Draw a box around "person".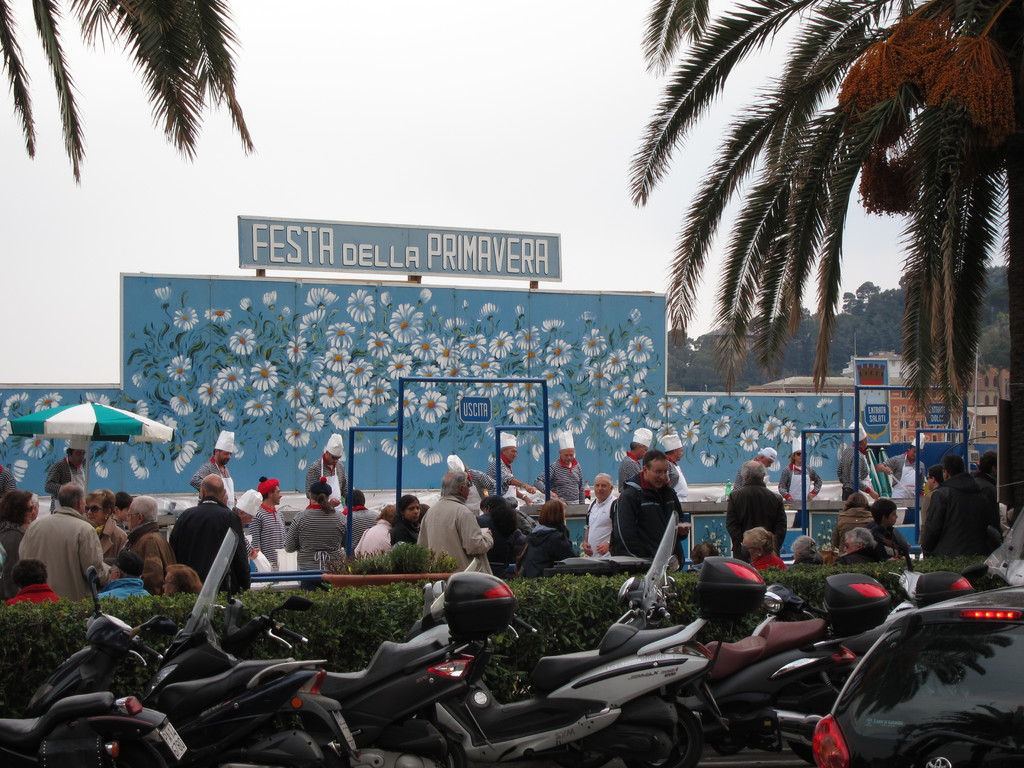
<region>974, 450, 1010, 519</region>.
